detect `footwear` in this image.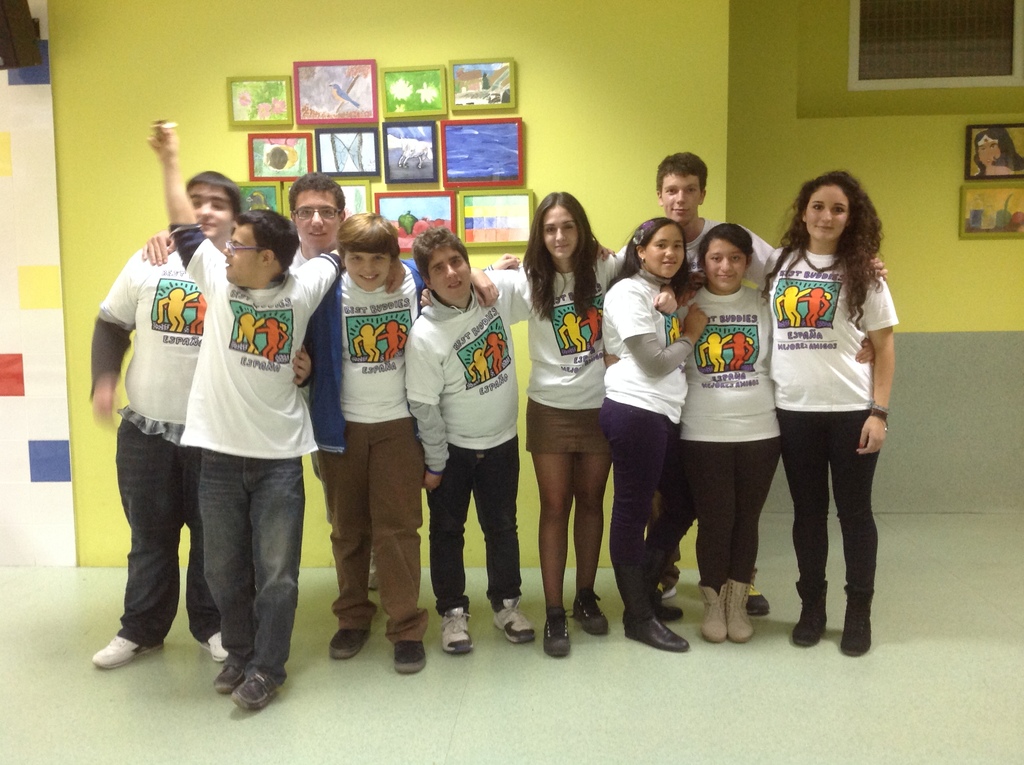
Detection: [left=391, top=639, right=427, bottom=673].
